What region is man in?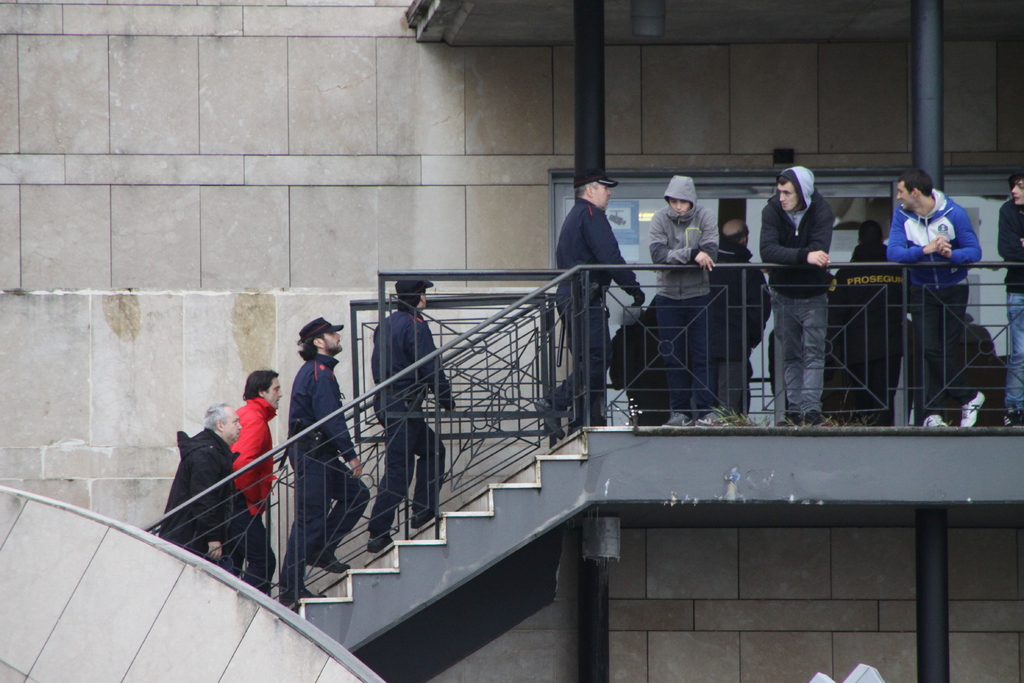
region(703, 219, 765, 408).
